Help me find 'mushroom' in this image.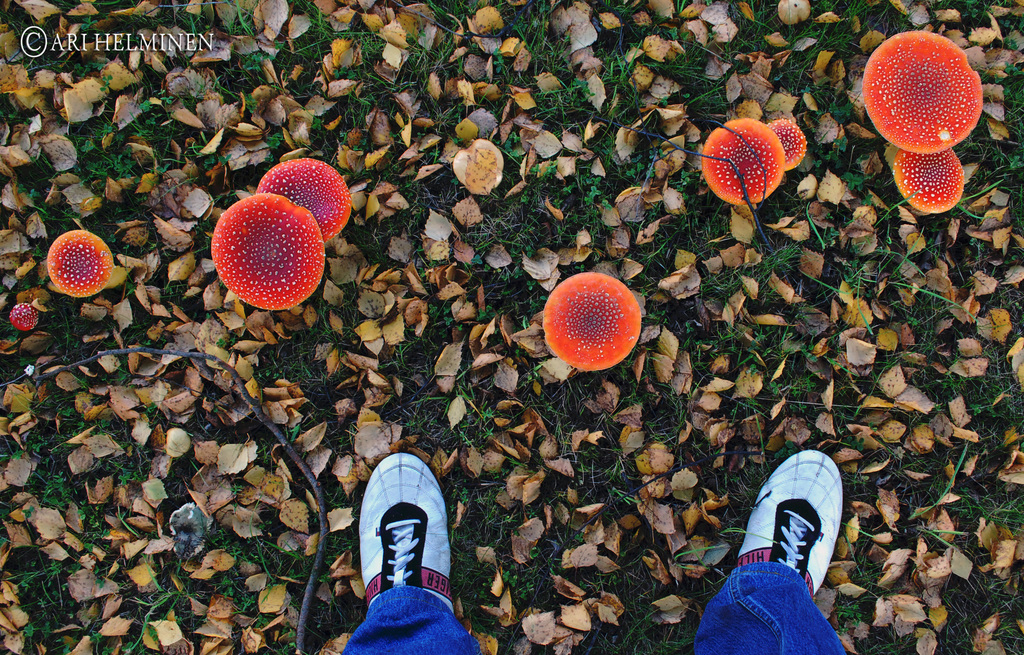
Found it: {"x1": 538, "y1": 279, "x2": 637, "y2": 376}.
